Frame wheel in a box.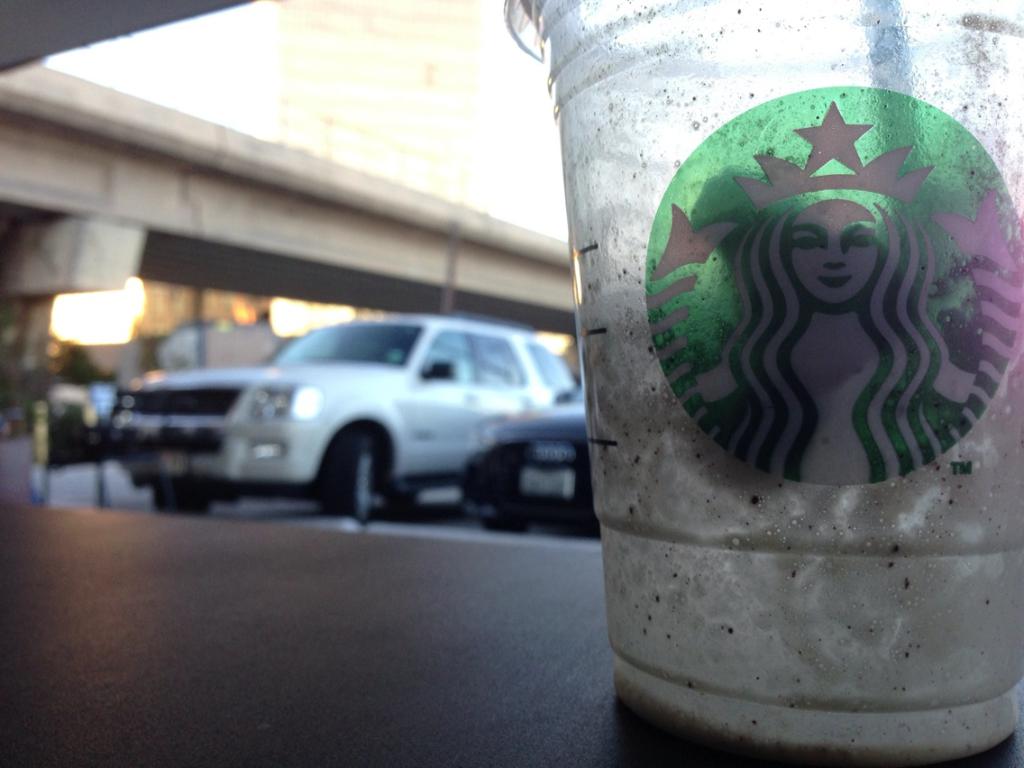
305 438 395 514.
